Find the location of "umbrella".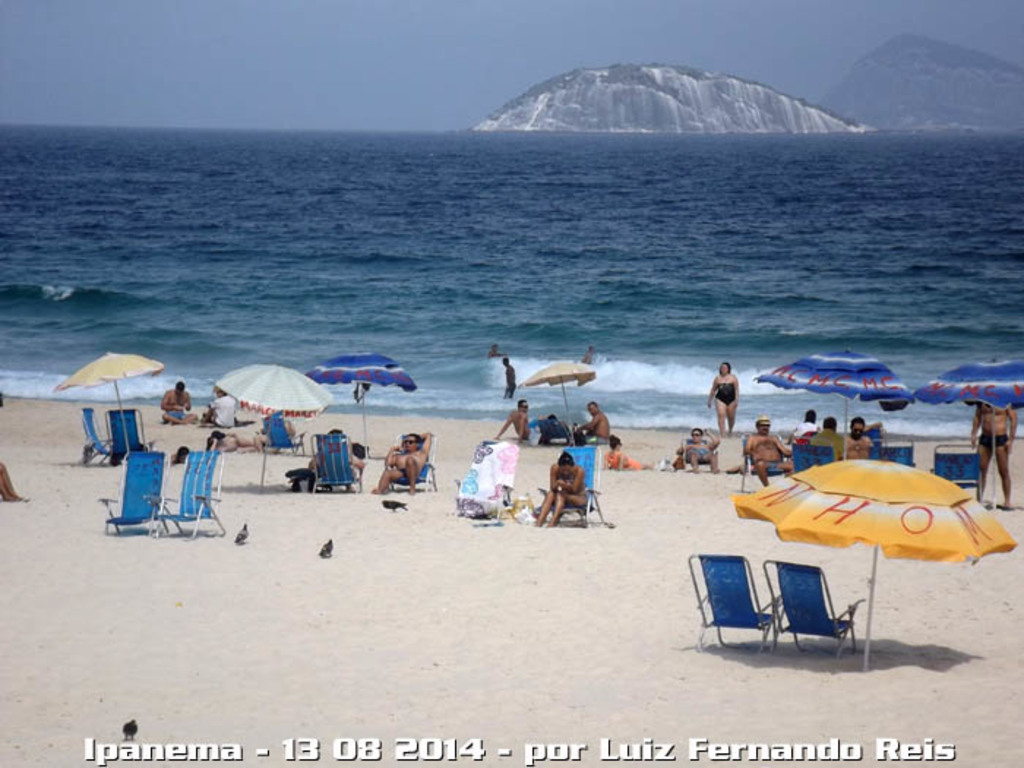
Location: 215/366/331/490.
